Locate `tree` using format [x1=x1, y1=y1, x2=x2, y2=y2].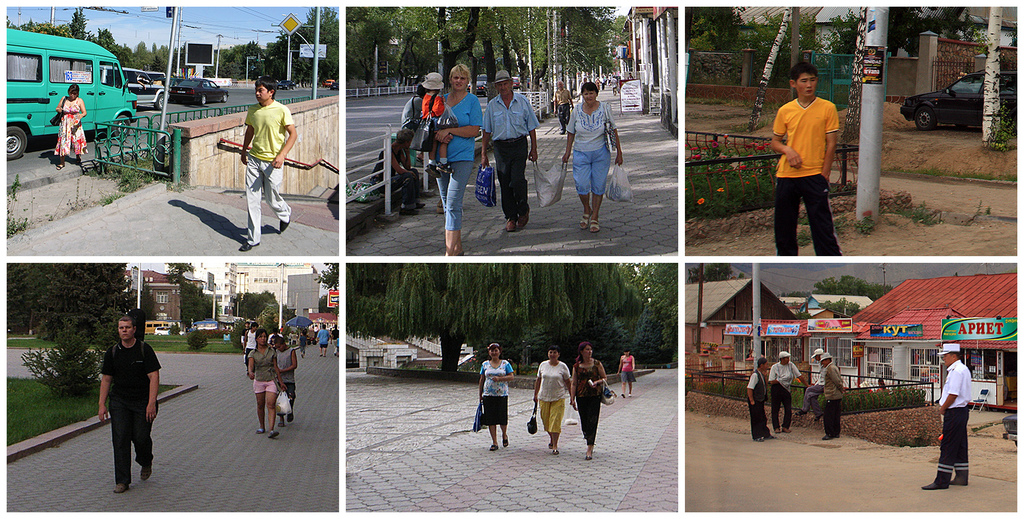
[x1=233, y1=286, x2=278, y2=327].
